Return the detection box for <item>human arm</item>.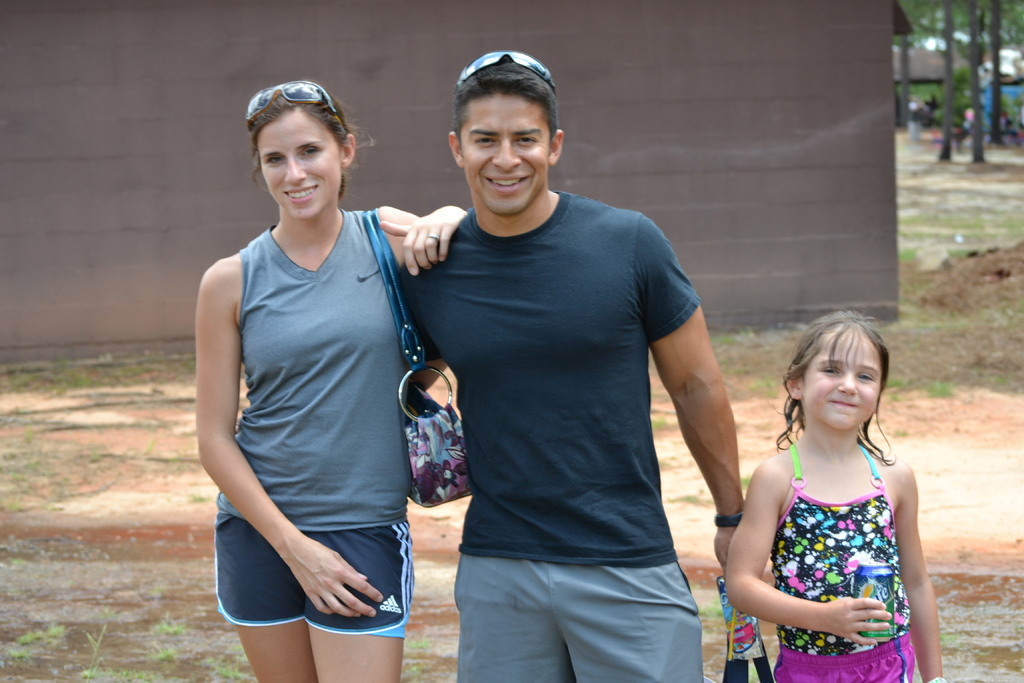
x1=636, y1=199, x2=748, y2=580.
